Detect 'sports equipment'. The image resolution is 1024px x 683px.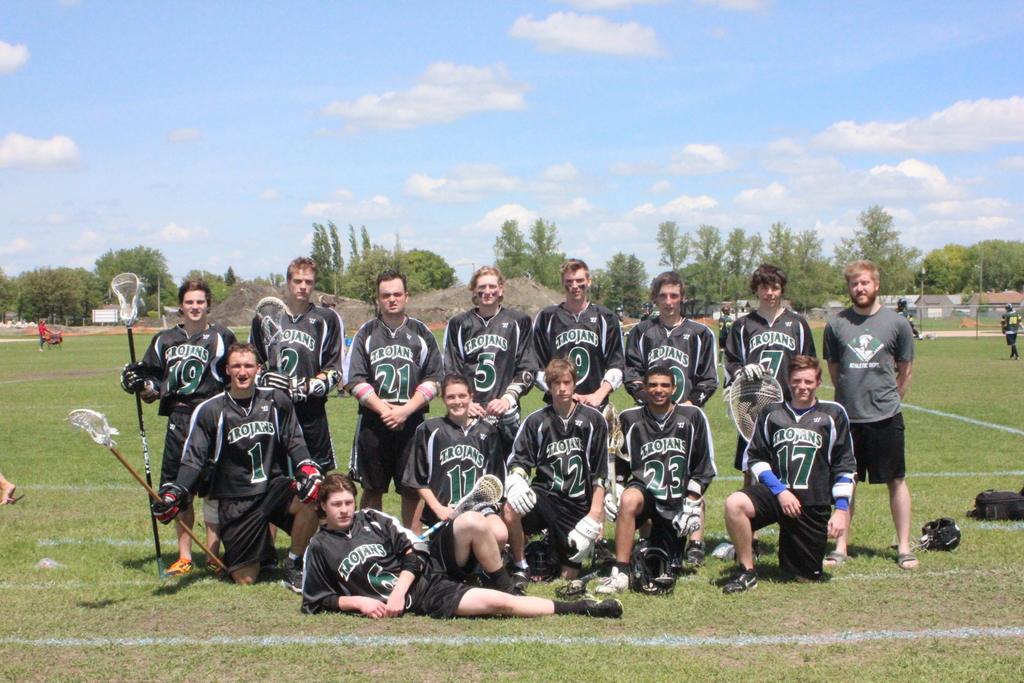
<box>111,275,163,577</box>.
